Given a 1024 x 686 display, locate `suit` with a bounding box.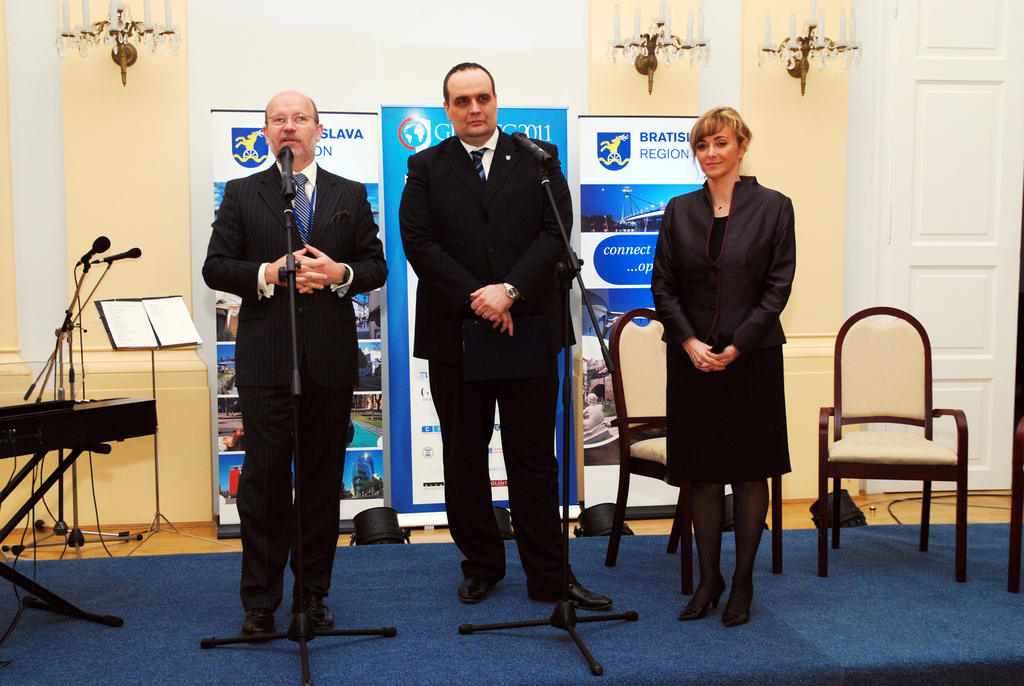
Located: crop(652, 174, 797, 363).
